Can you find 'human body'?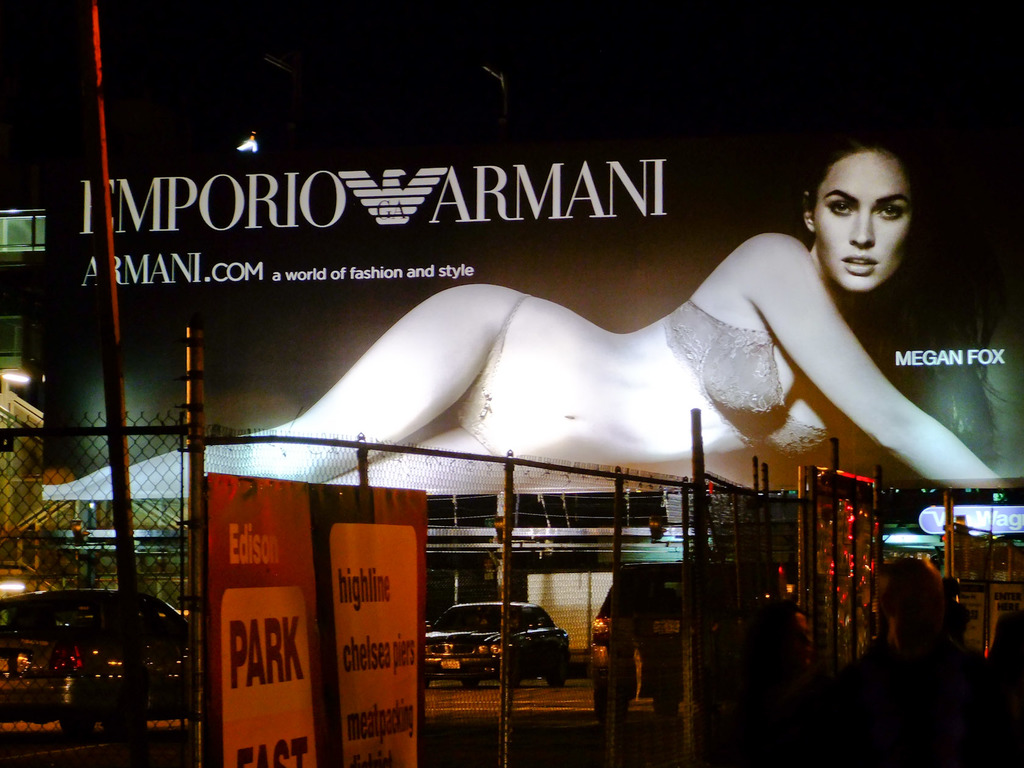
Yes, bounding box: Rect(45, 132, 1023, 495).
